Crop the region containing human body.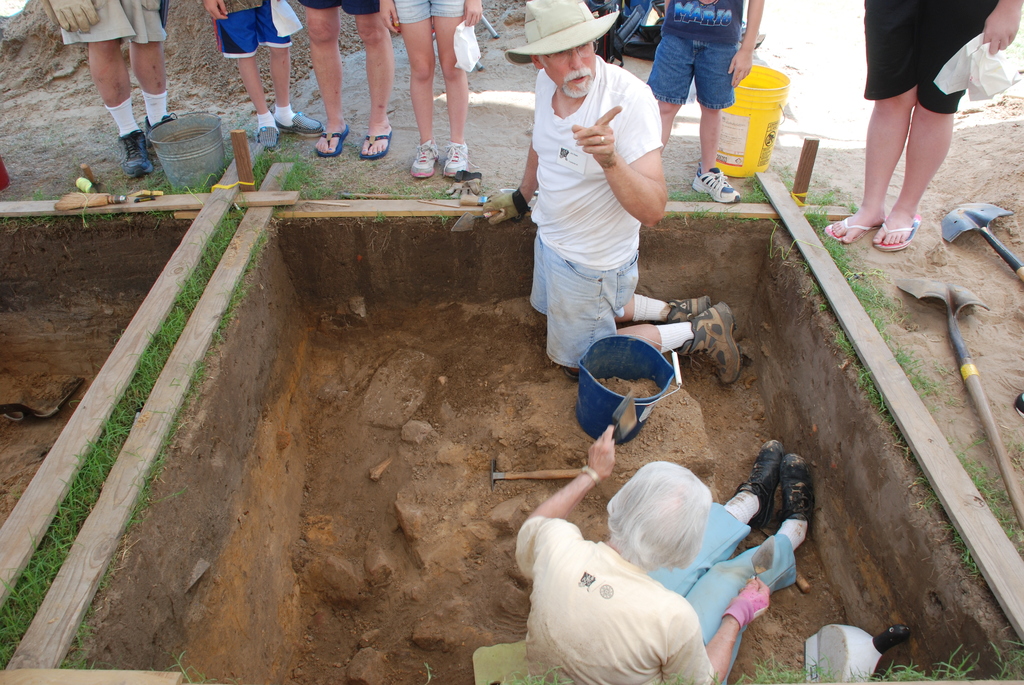
Crop region: rect(297, 0, 396, 155).
